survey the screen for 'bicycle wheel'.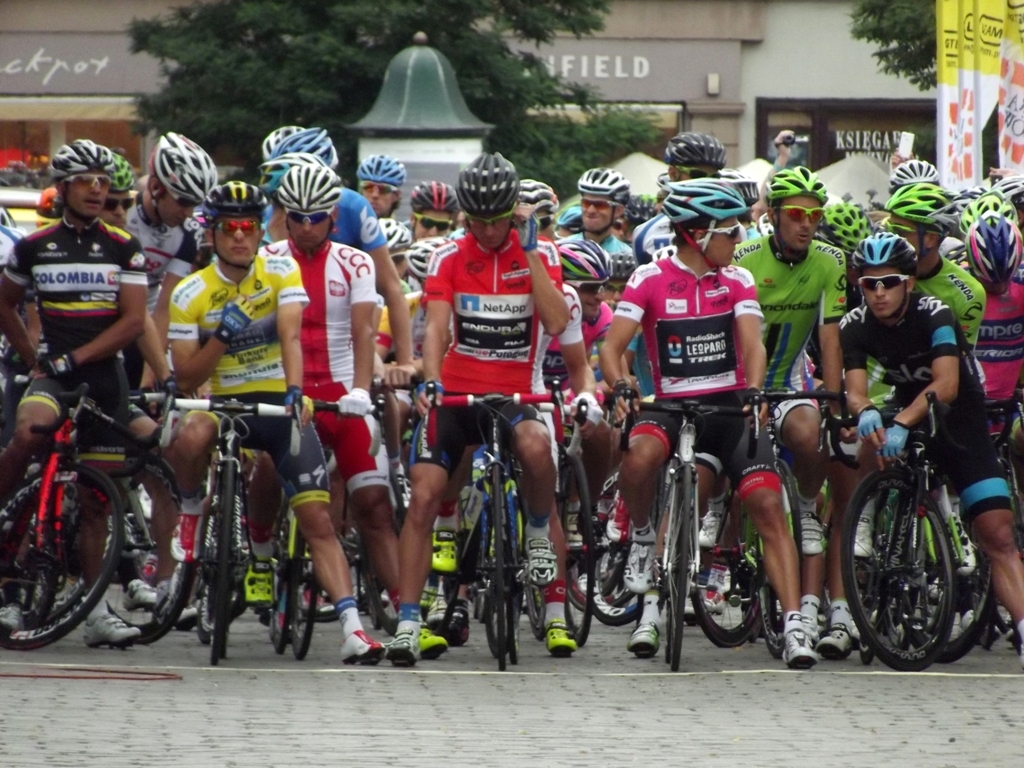
Survey found: pyautogui.locateOnScreen(937, 515, 994, 663).
